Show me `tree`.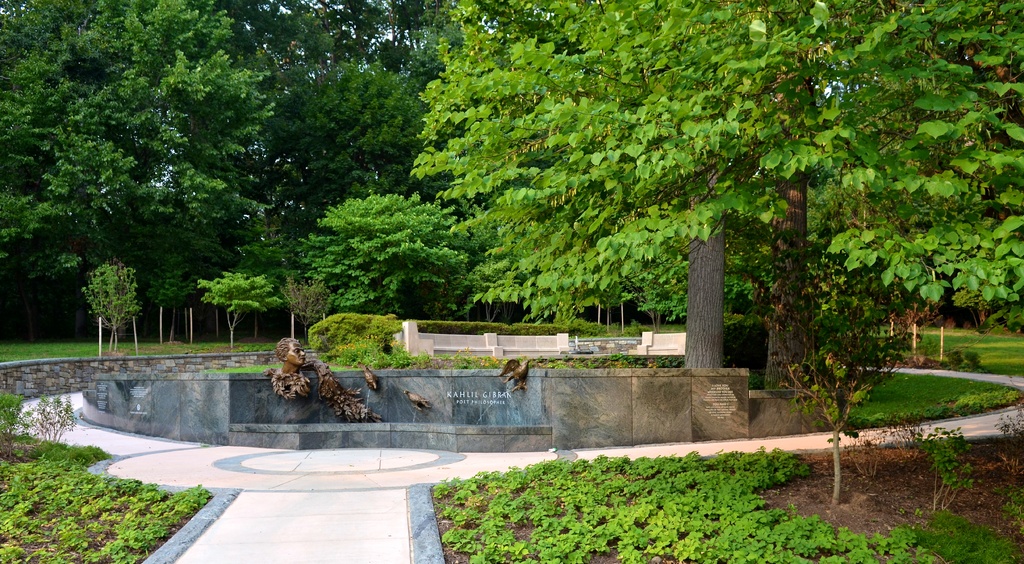
`tree` is here: pyautogui.locateOnScreen(213, 15, 1005, 437).
